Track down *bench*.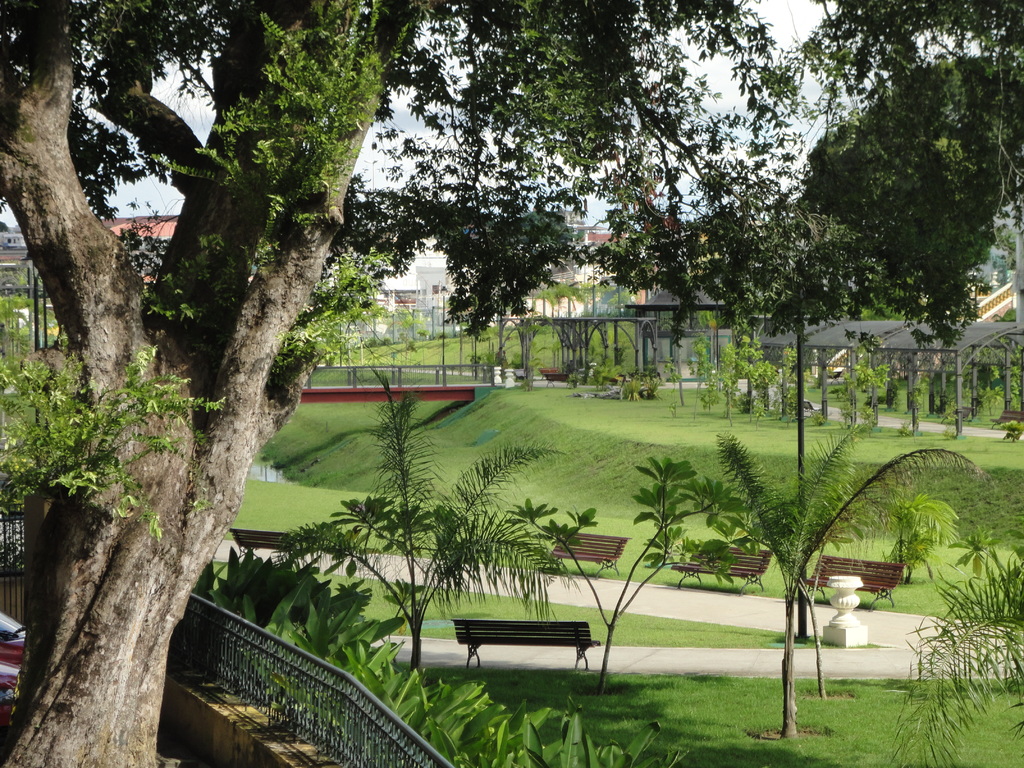
Tracked to [x1=547, y1=531, x2=630, y2=584].
